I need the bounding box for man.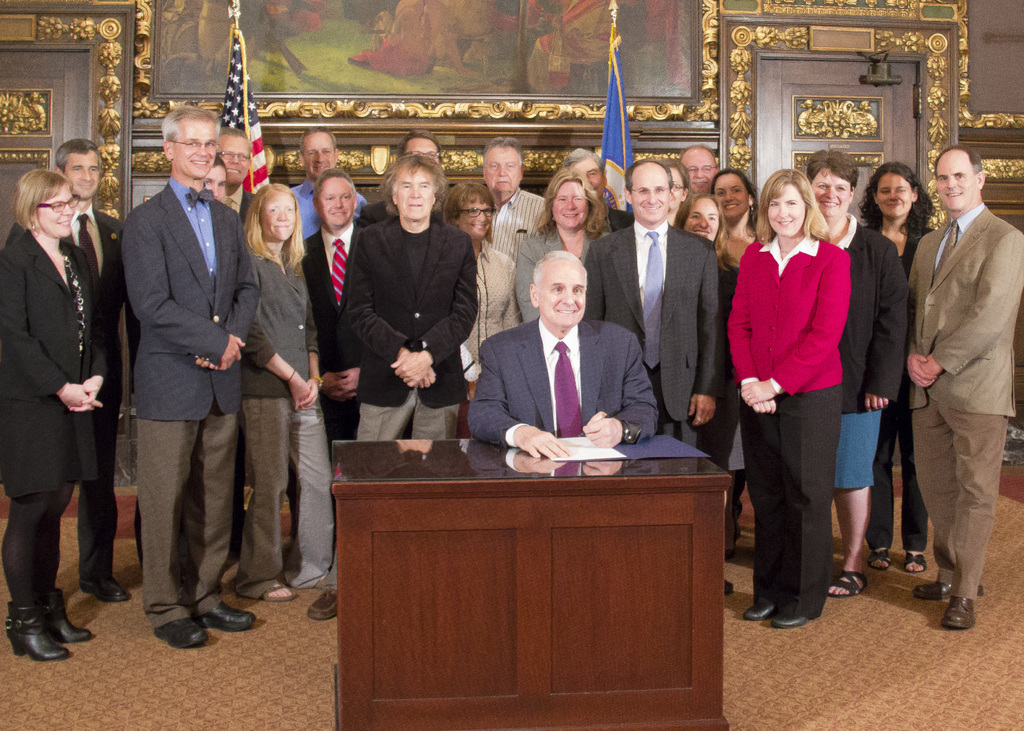
Here it is: x1=285, y1=124, x2=371, y2=236.
